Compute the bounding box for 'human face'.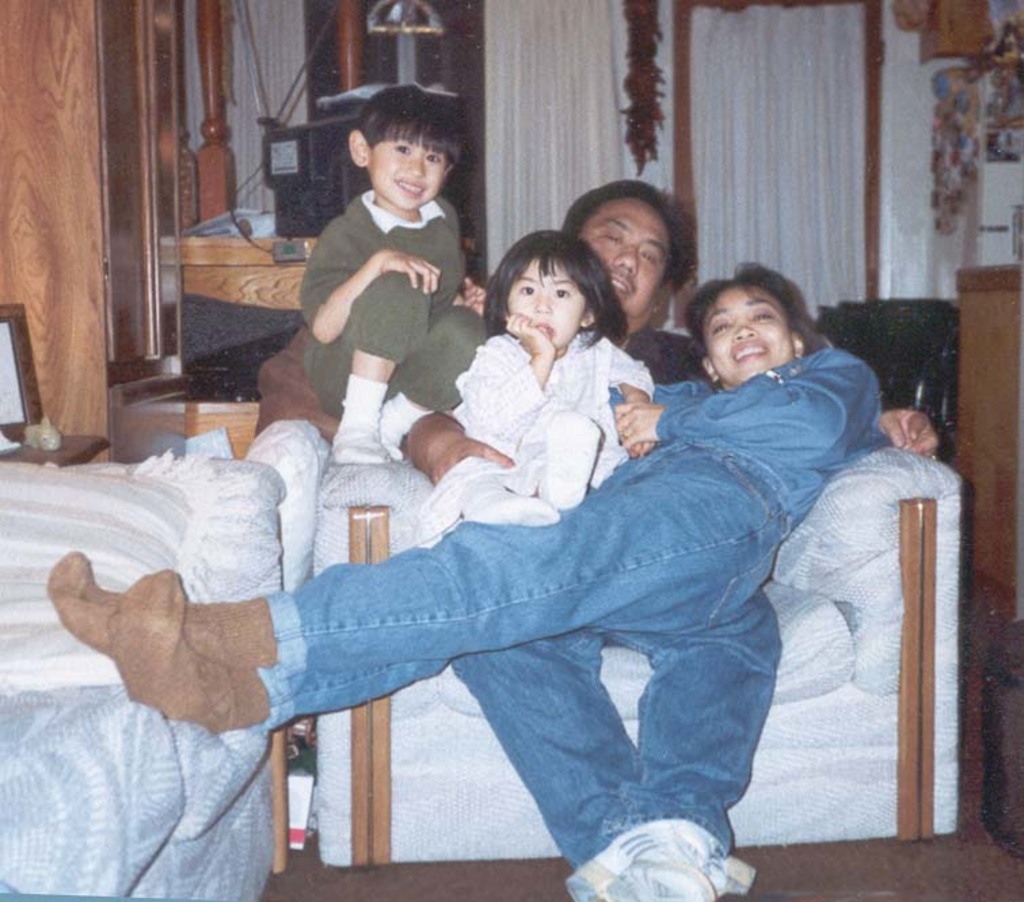
bbox(373, 136, 460, 213).
